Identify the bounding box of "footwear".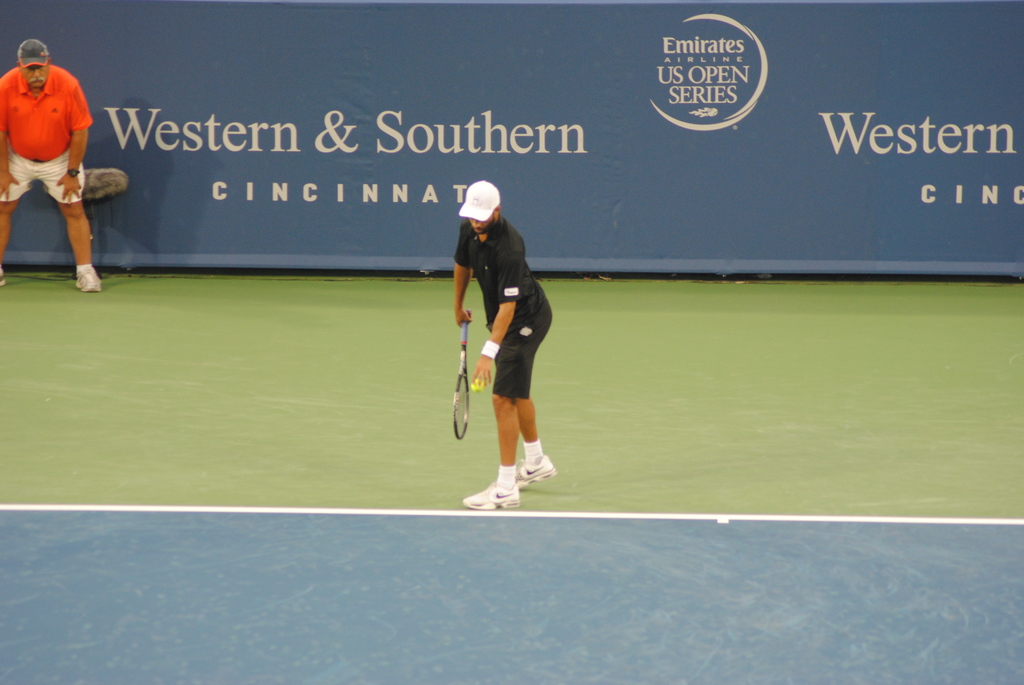
470:453:548:510.
